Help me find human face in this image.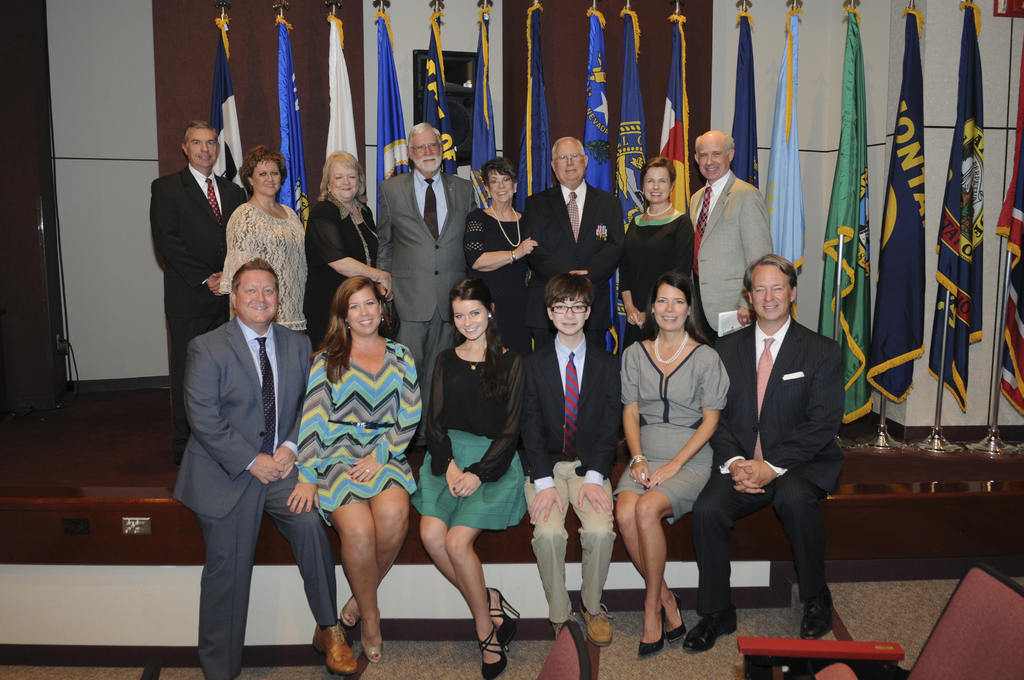
Found it: (left=255, top=160, right=286, bottom=199).
